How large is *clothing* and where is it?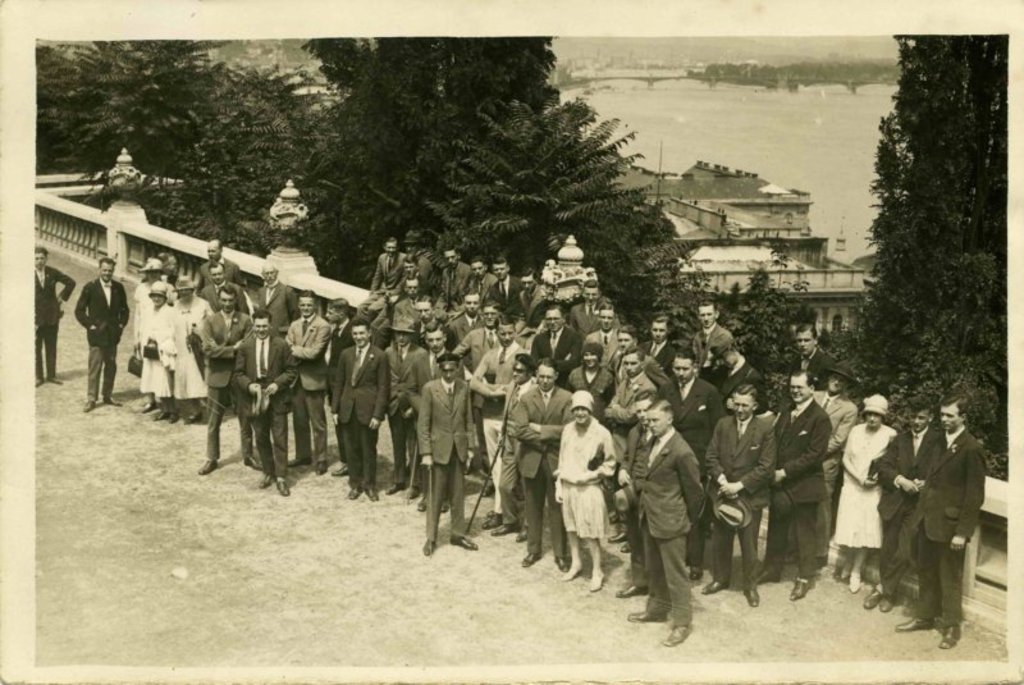
Bounding box: crop(387, 342, 422, 488).
